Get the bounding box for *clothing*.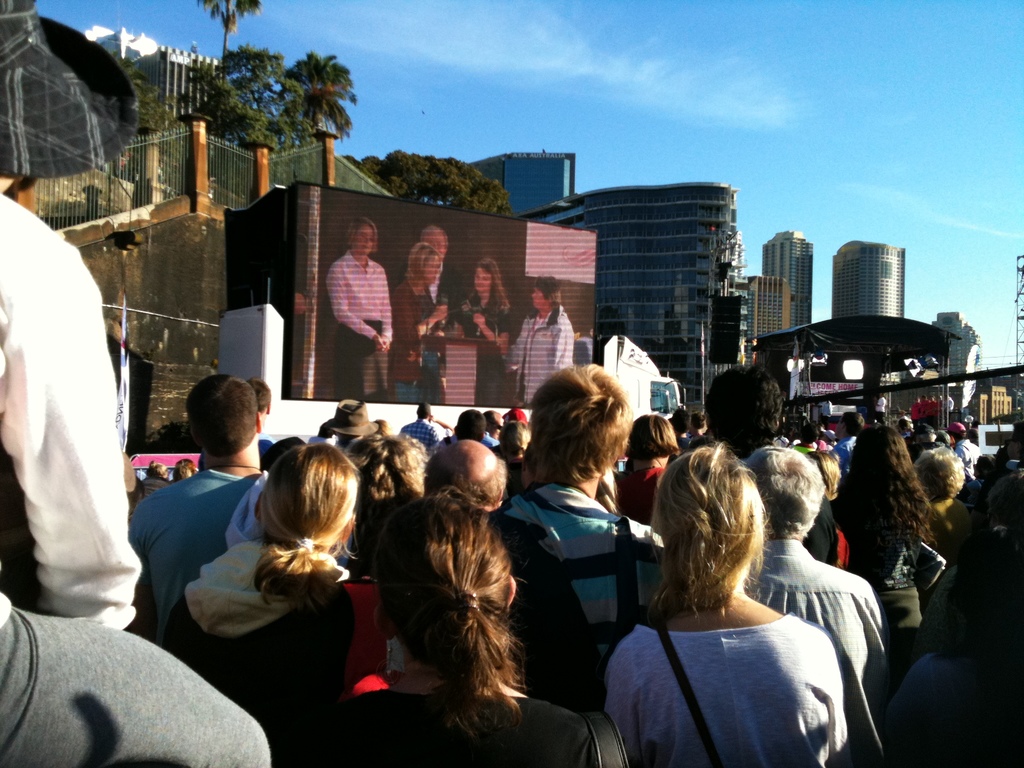
bbox(10, 160, 138, 683).
